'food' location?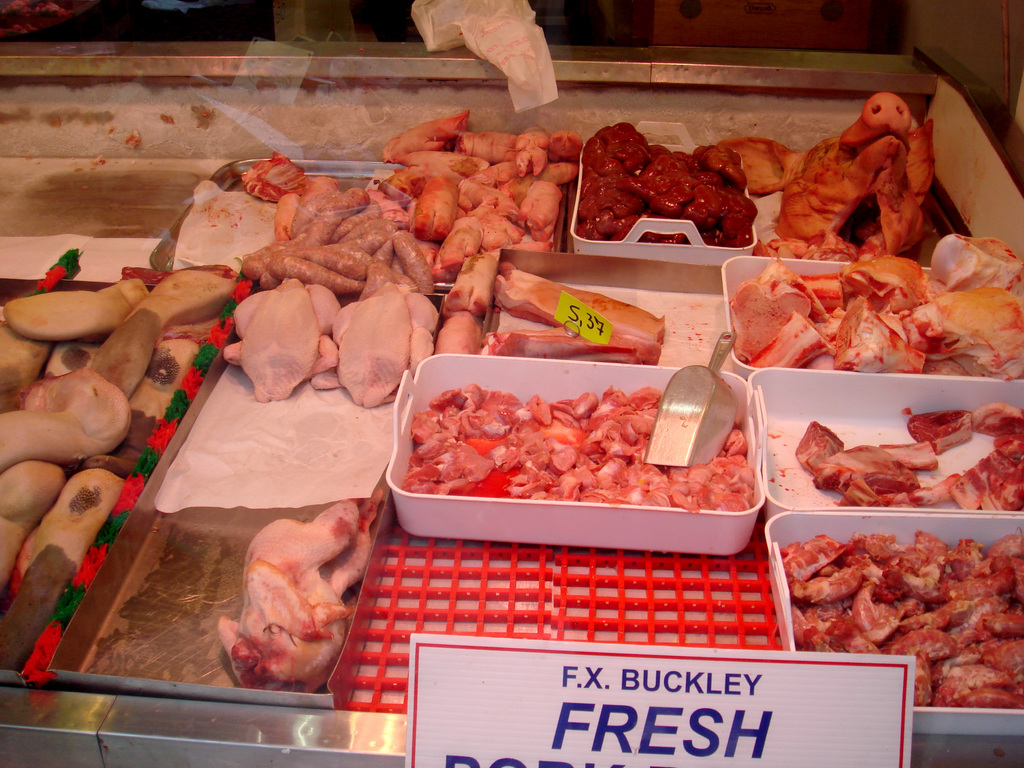
222 478 388 676
